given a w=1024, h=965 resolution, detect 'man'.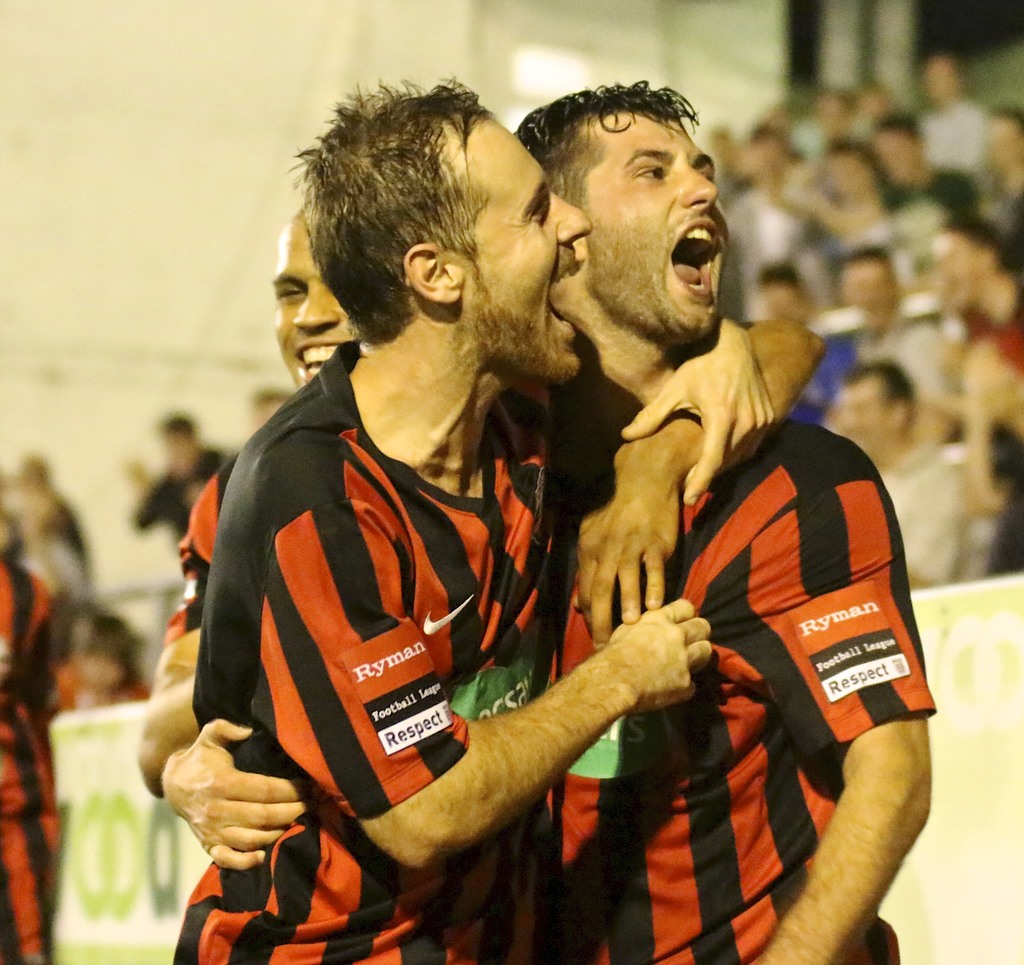
detection(164, 77, 934, 964).
